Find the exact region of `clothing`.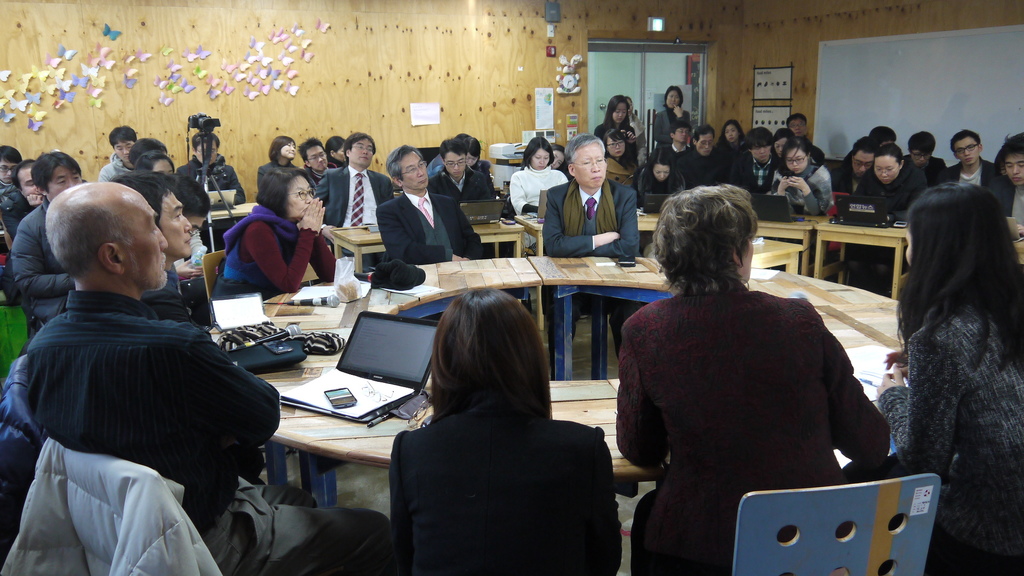
Exact region: select_region(375, 193, 477, 264).
